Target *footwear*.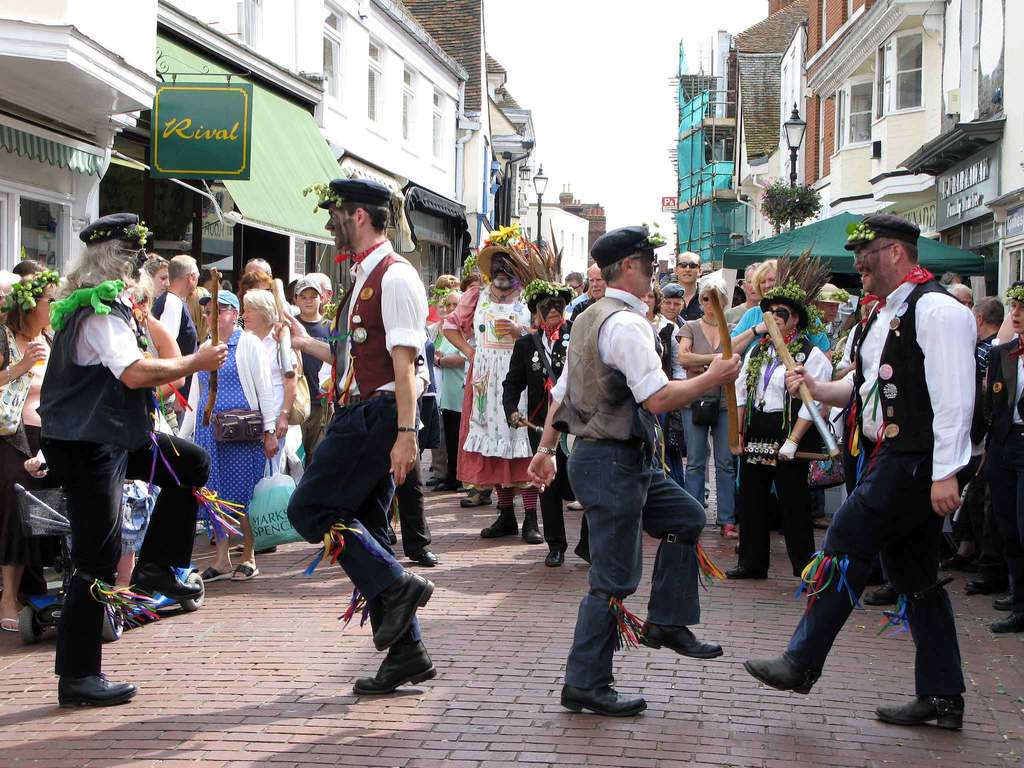
Target region: 351 639 438 697.
